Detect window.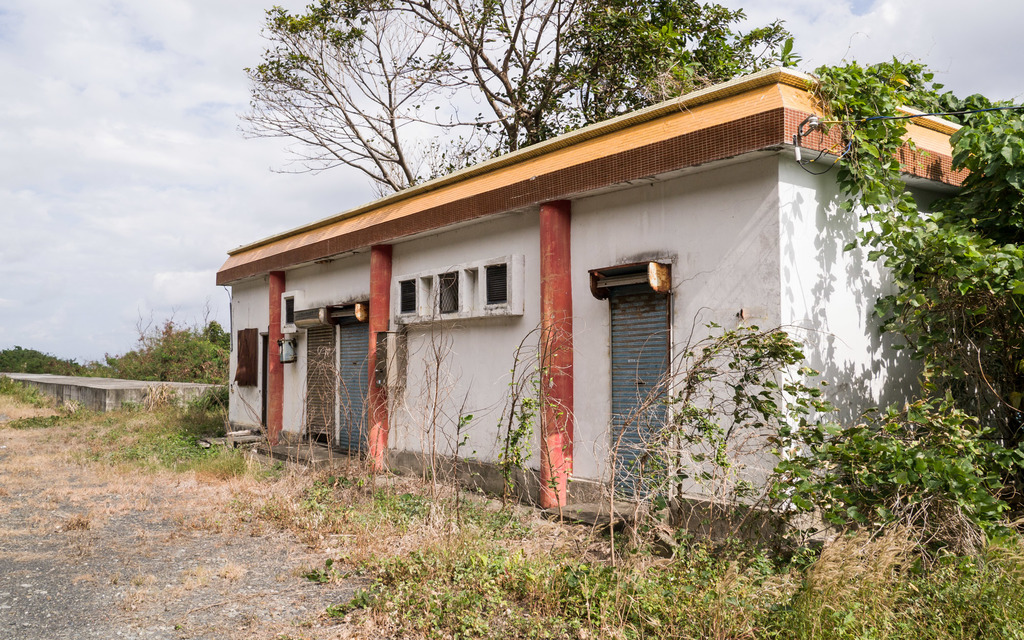
Detected at l=433, t=272, r=459, b=318.
